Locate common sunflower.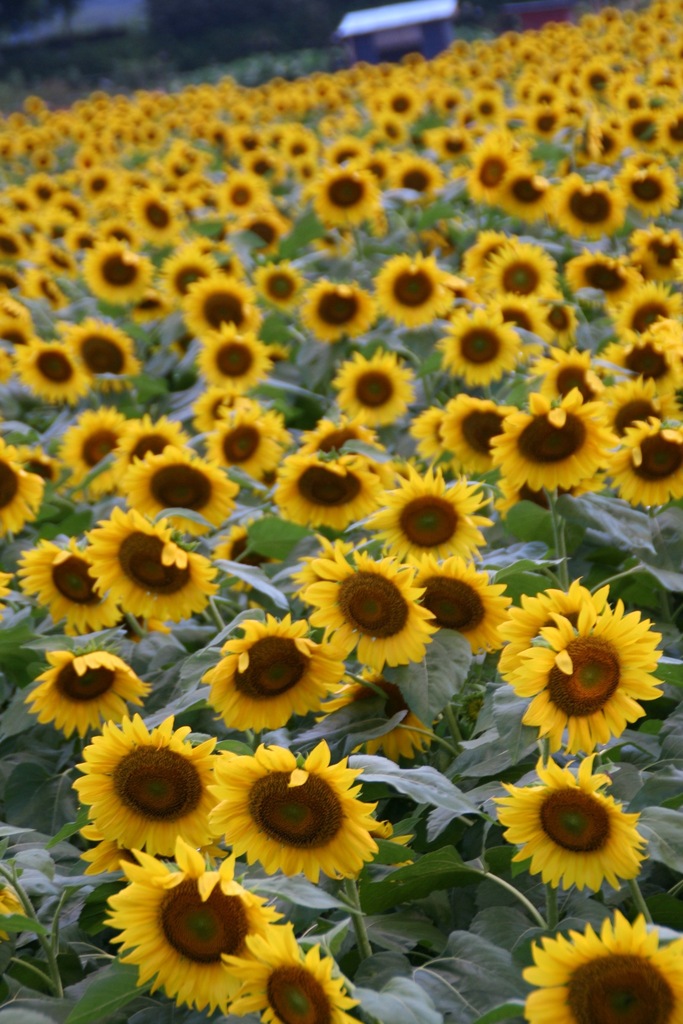
Bounding box: region(495, 391, 607, 507).
